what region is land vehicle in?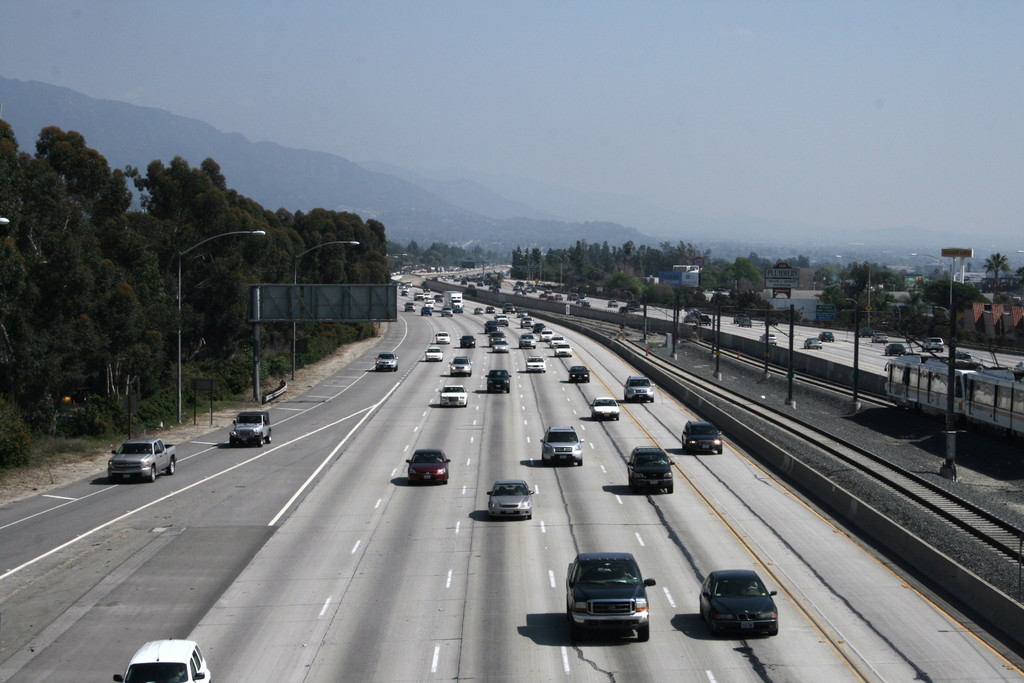
bbox=(517, 308, 529, 317).
